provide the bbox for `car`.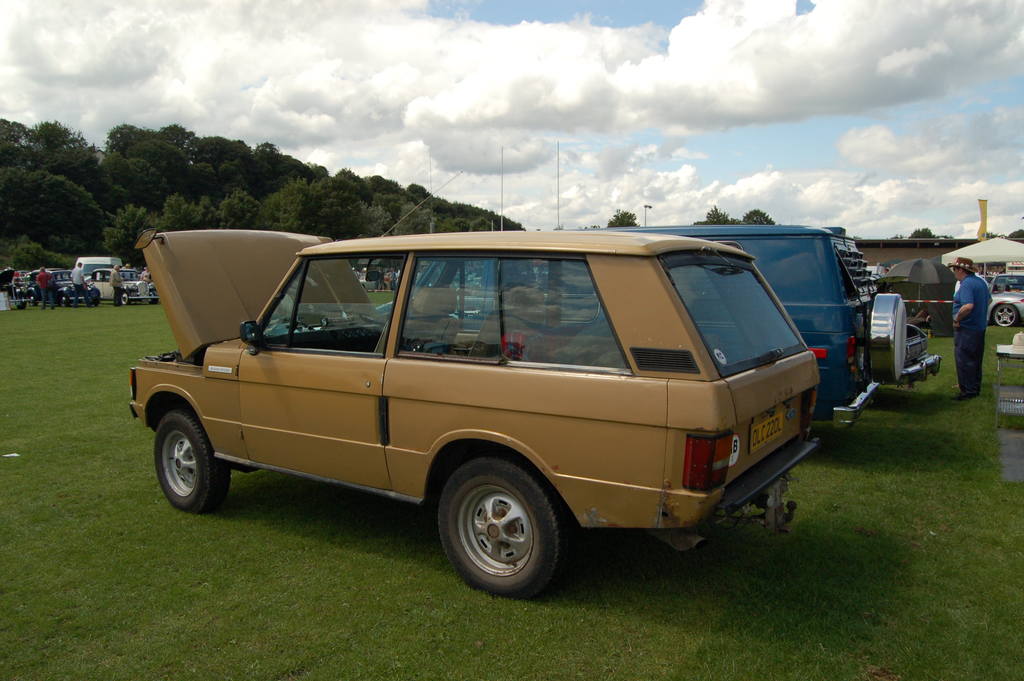
[628,221,942,440].
